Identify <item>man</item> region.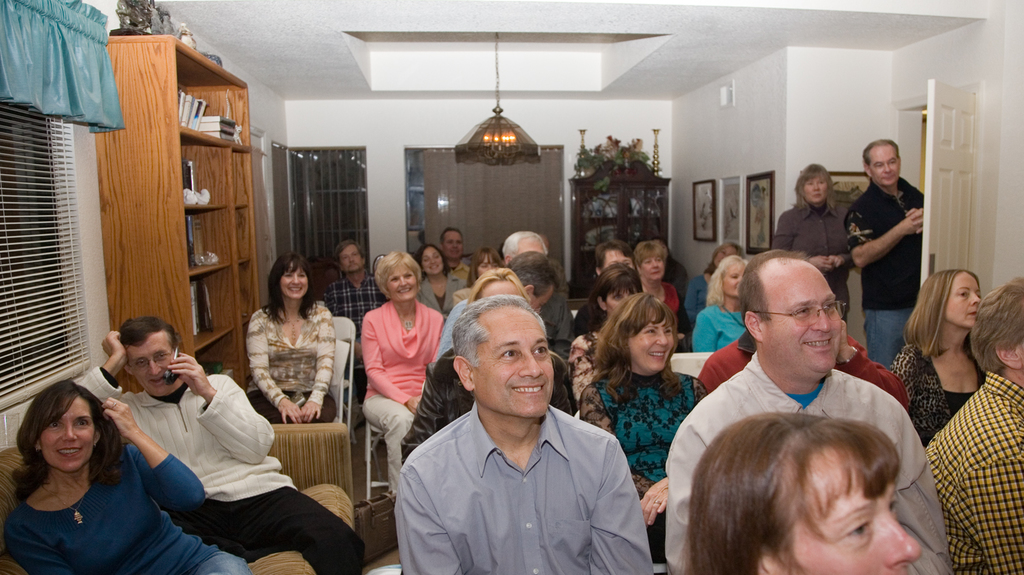
Region: l=73, t=322, r=367, b=574.
